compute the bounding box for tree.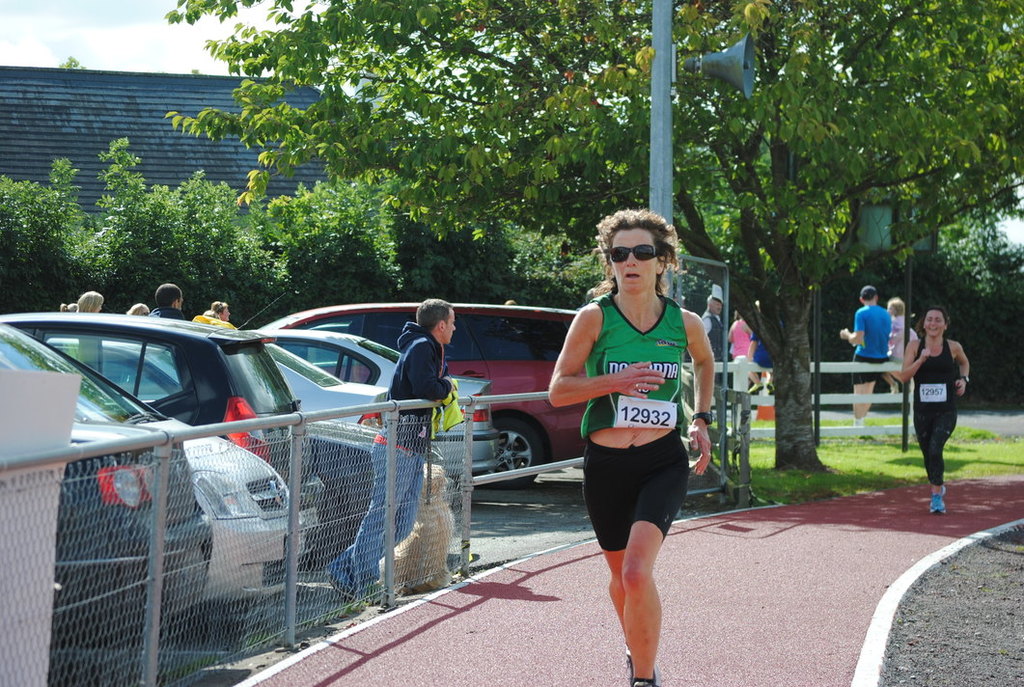
bbox=(0, 153, 100, 316).
